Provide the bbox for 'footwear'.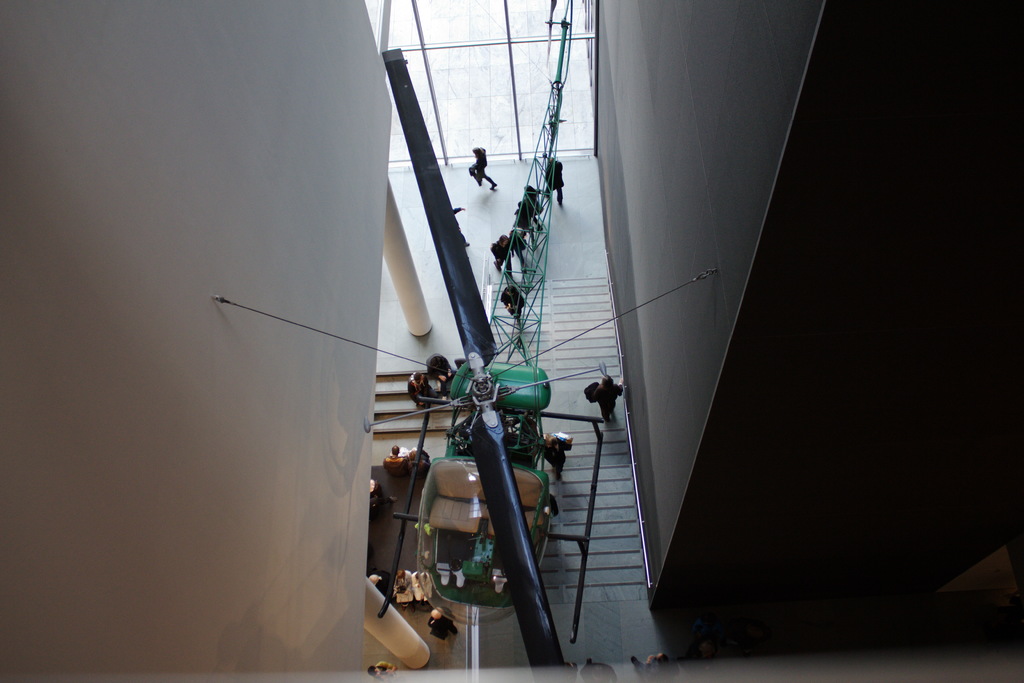
<box>557,201,561,206</box>.
